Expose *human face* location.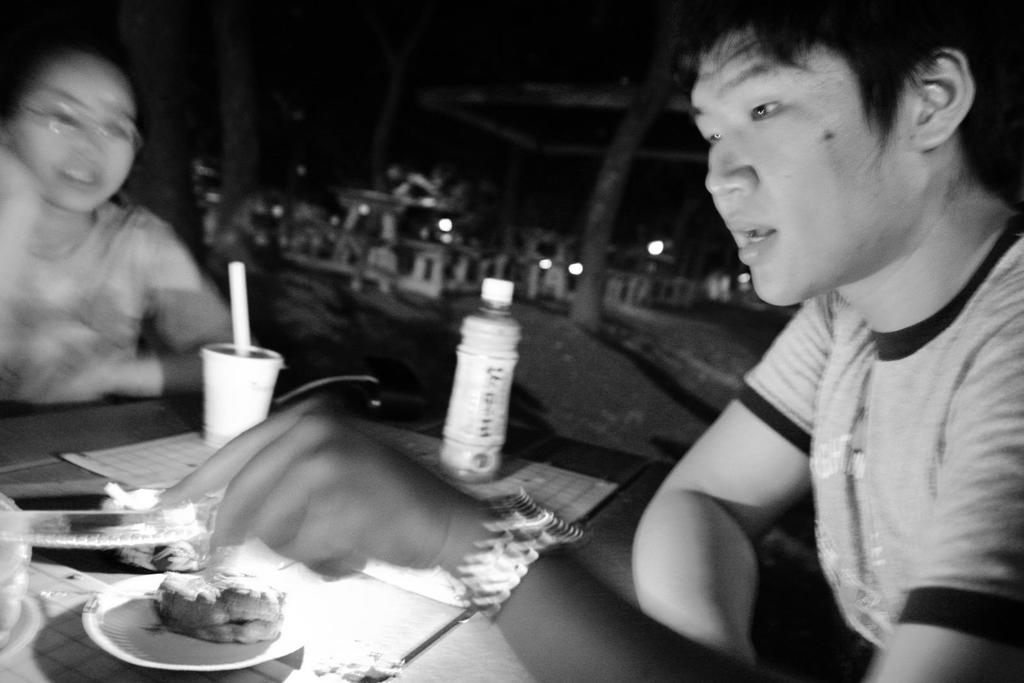
Exposed at 700, 28, 899, 309.
